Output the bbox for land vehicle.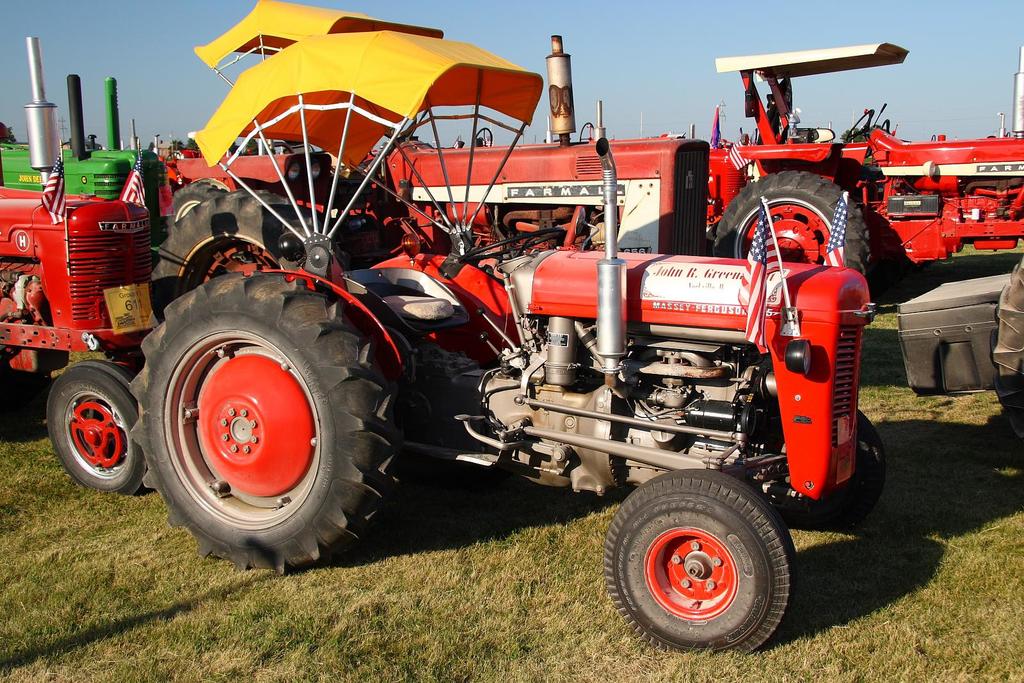
127, 31, 911, 667.
